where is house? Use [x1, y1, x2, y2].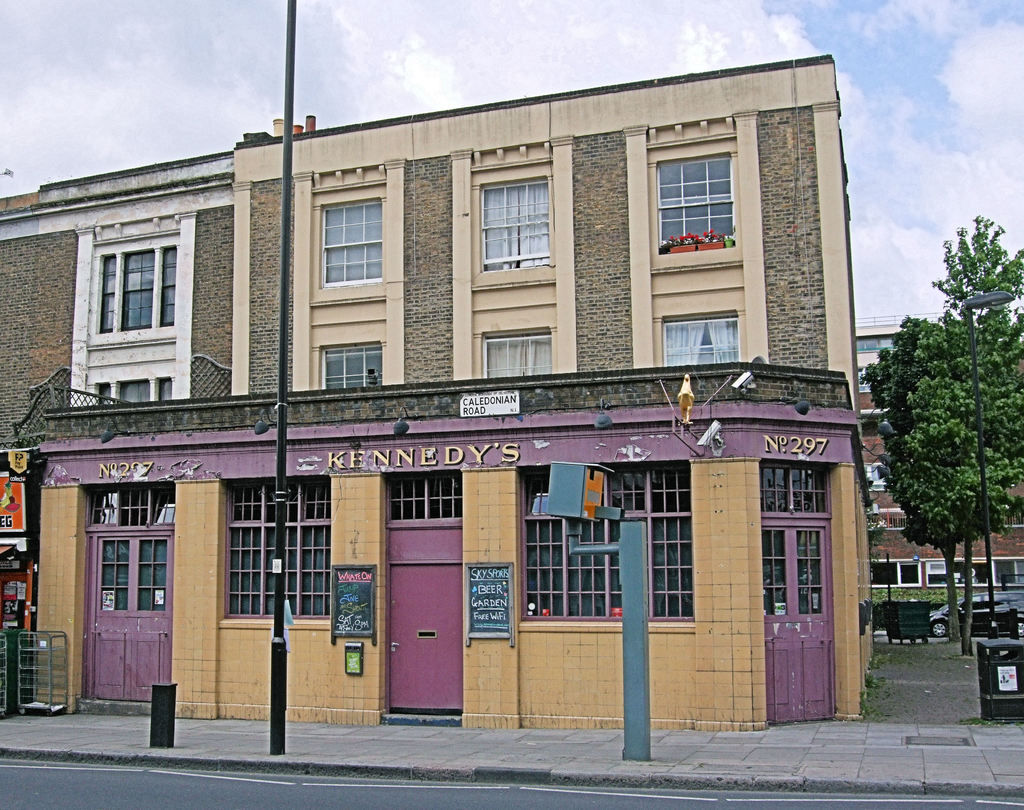
[29, 384, 871, 735].
